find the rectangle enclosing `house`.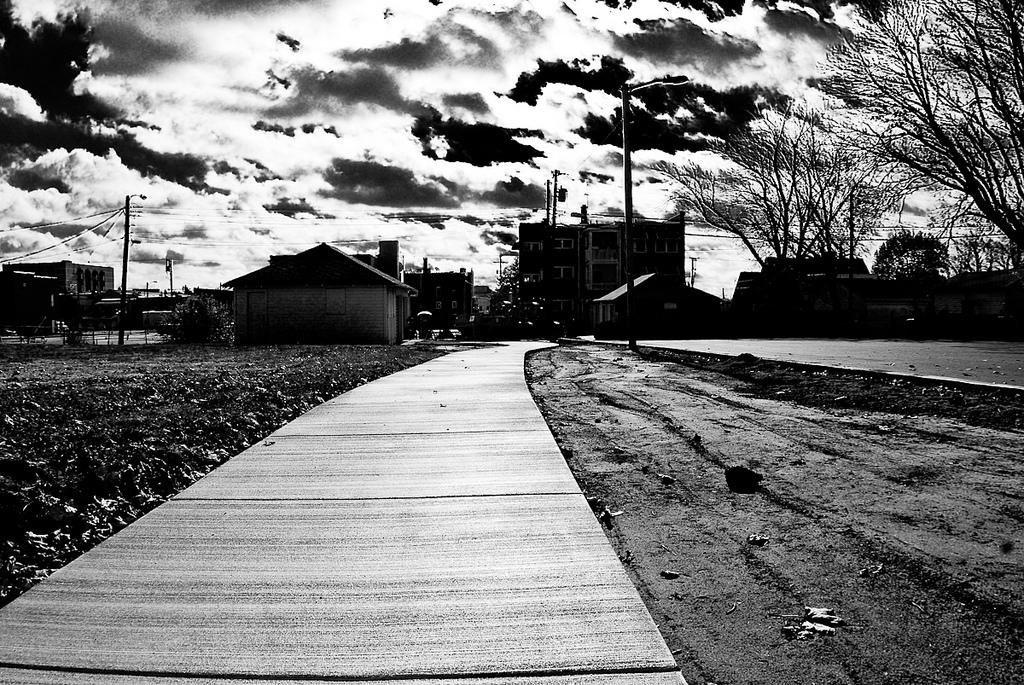
<bbox>226, 236, 412, 345</bbox>.
